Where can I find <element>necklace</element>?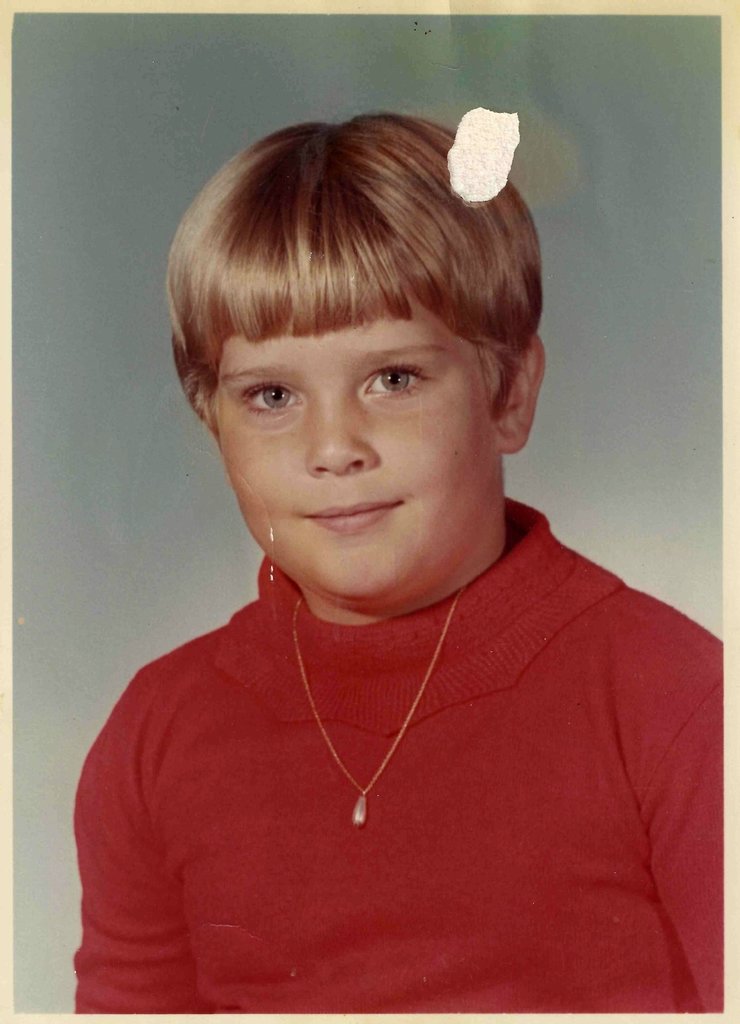
You can find it at l=303, t=621, r=469, b=850.
